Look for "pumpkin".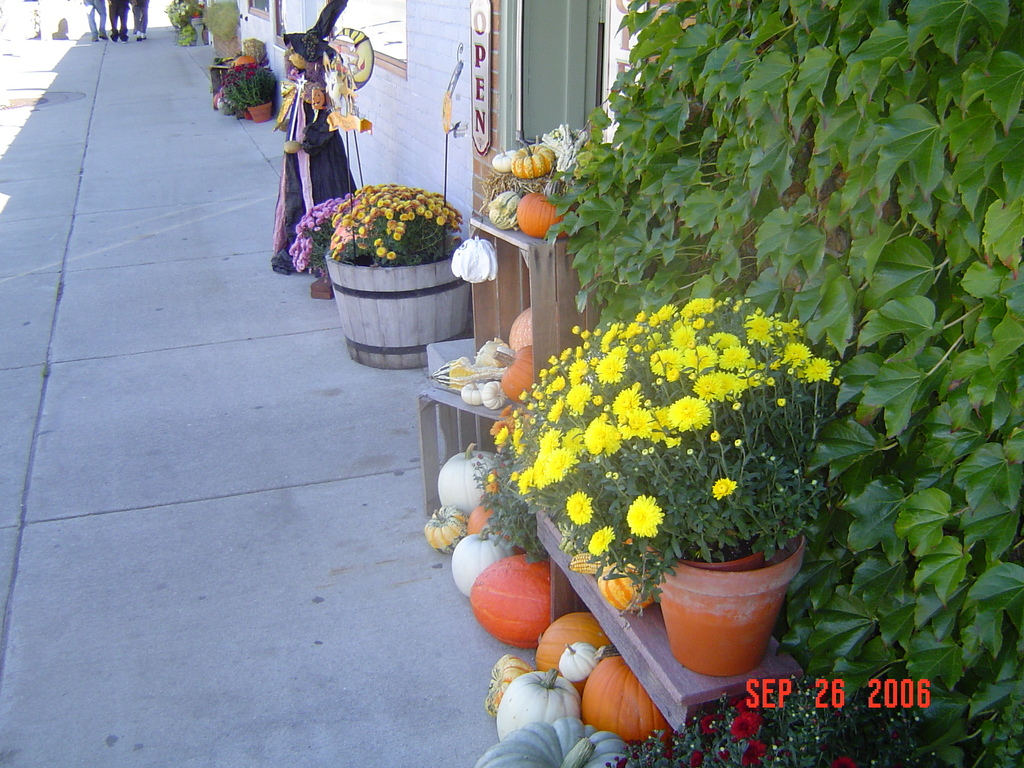
Found: <region>457, 502, 492, 532</region>.
